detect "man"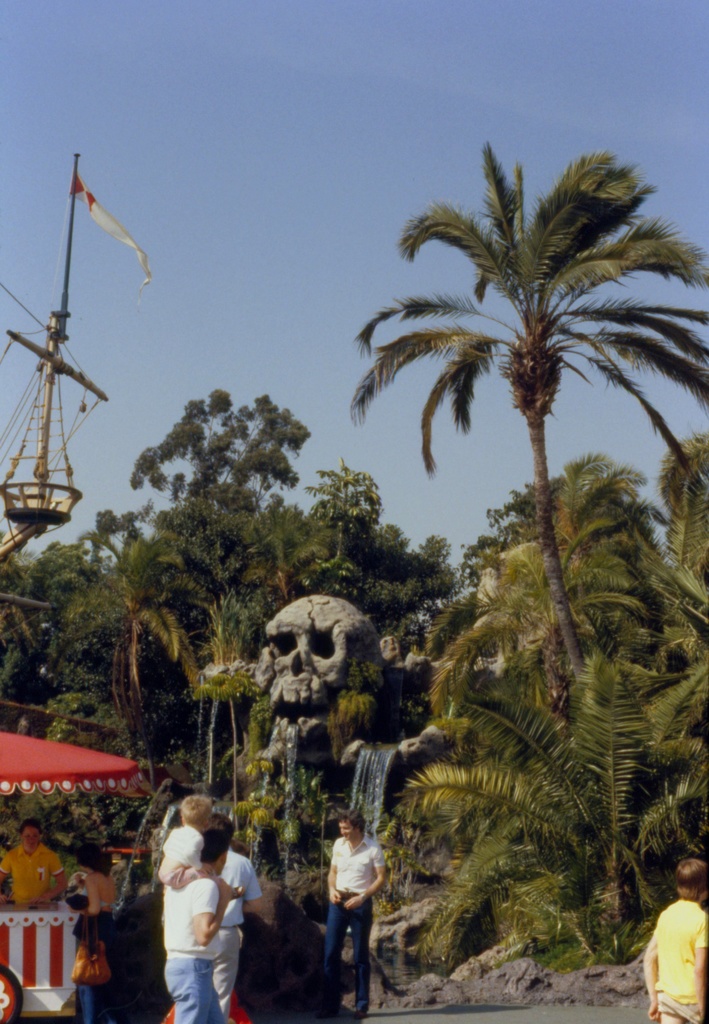
pyautogui.locateOnScreen(164, 827, 232, 1023)
